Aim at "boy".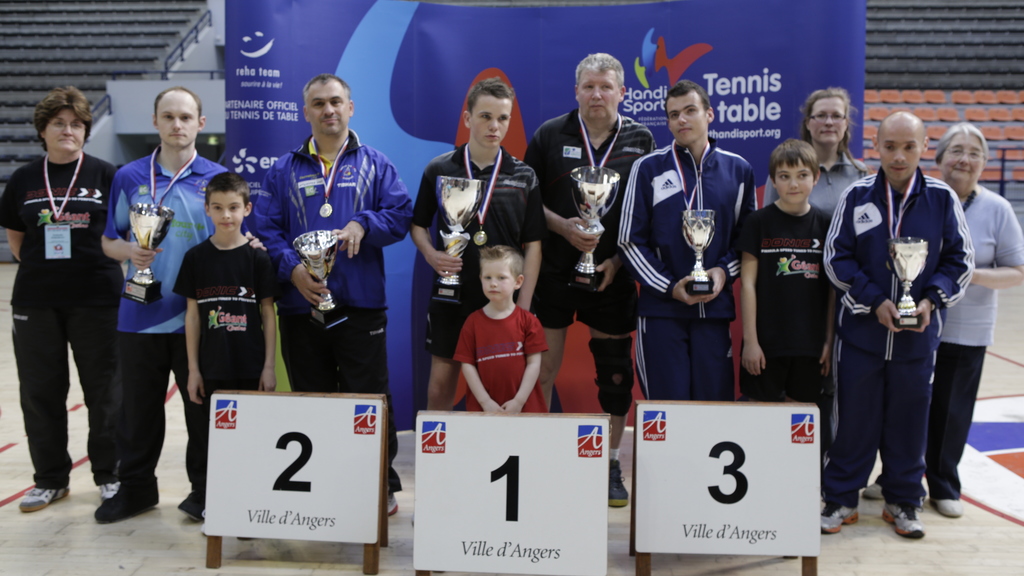
Aimed at x1=169 y1=166 x2=286 y2=545.
